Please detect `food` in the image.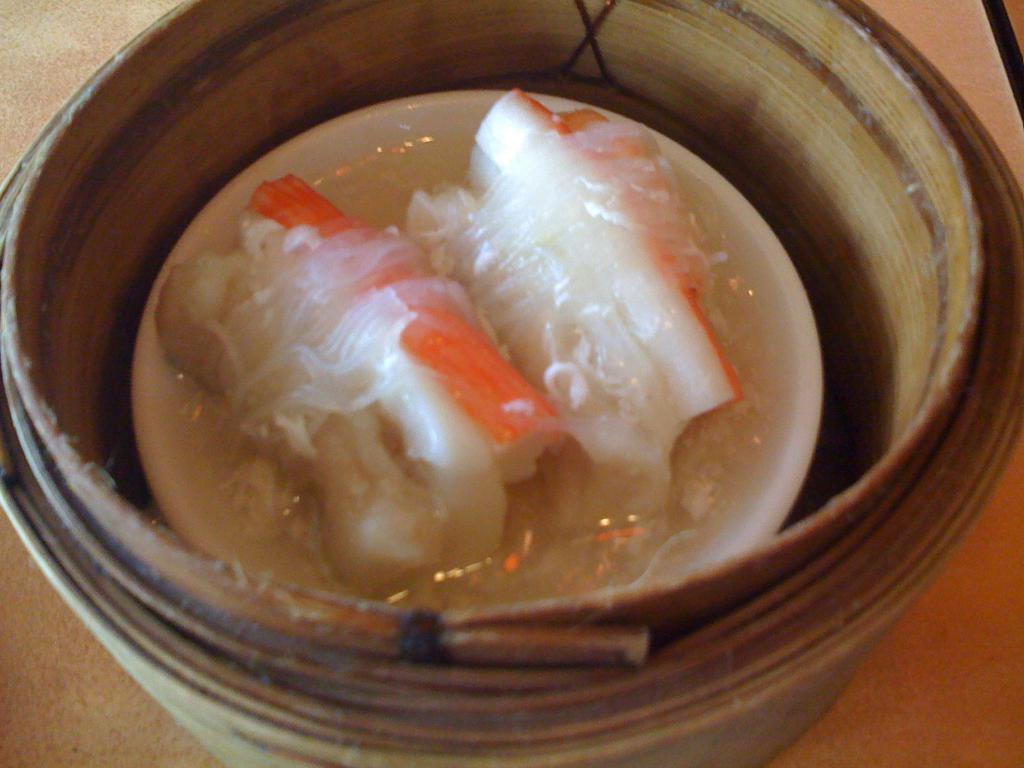
pyautogui.locateOnScreen(99, 100, 892, 628).
